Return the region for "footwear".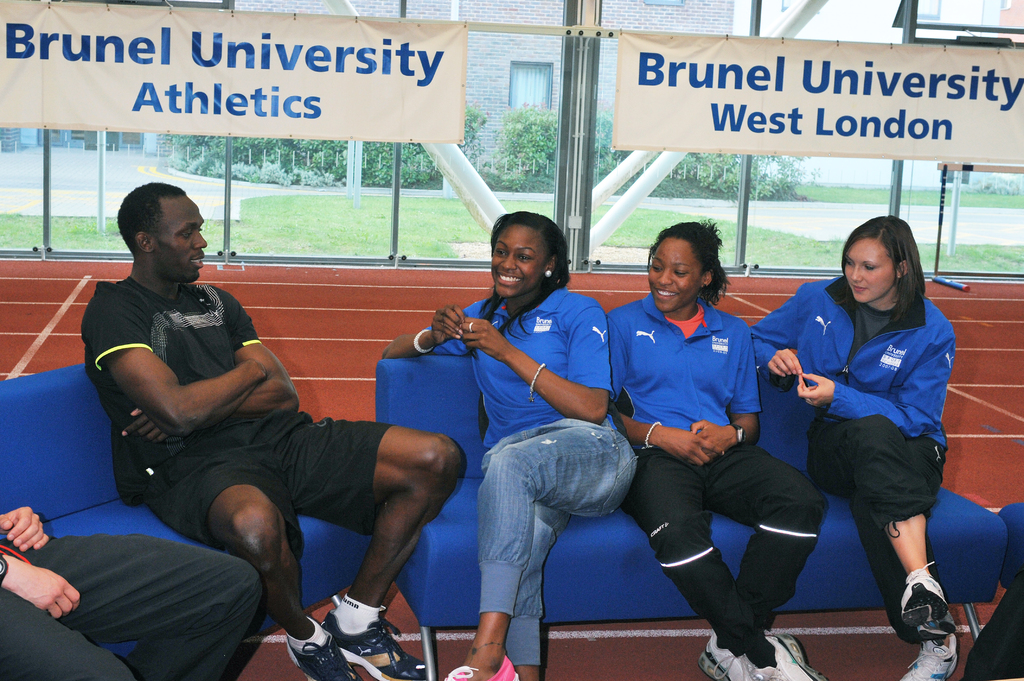
[x1=905, y1=572, x2=977, y2=662].
